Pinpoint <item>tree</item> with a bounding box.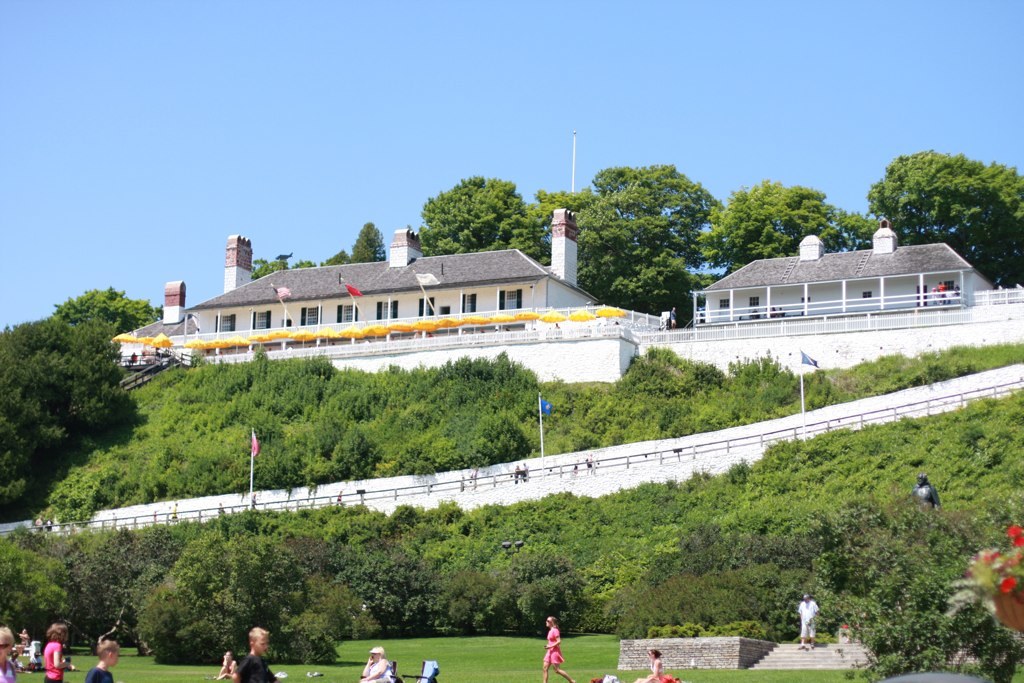
pyautogui.locateOnScreen(318, 248, 346, 268).
